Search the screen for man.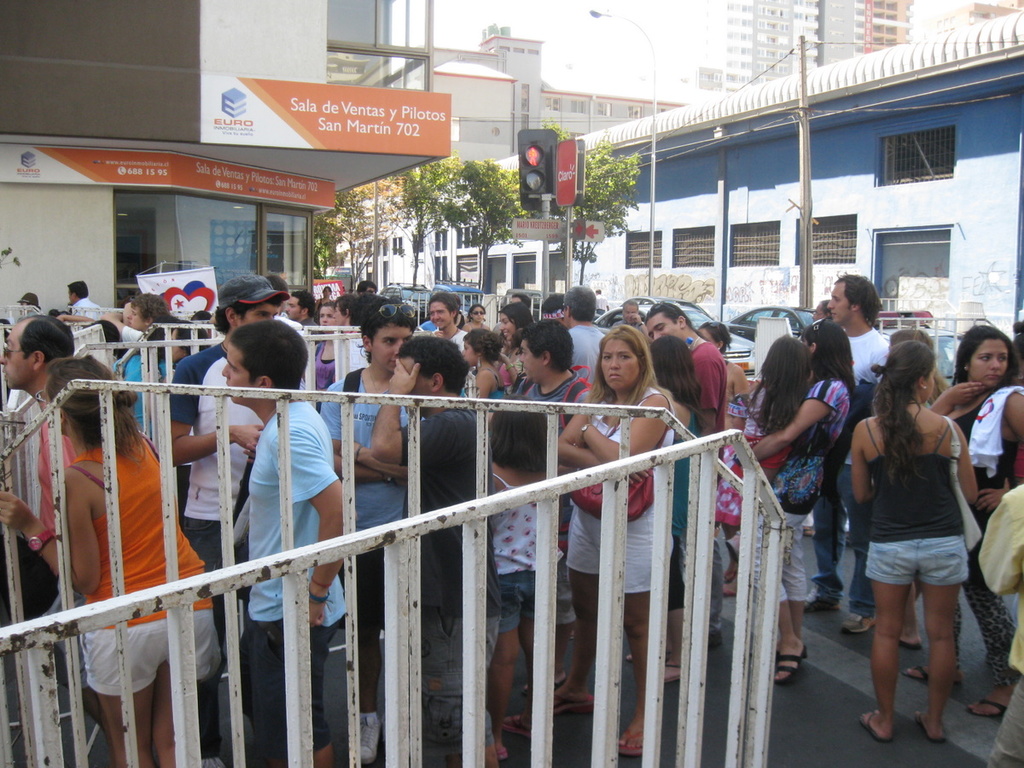
Found at (x1=18, y1=291, x2=37, y2=309).
